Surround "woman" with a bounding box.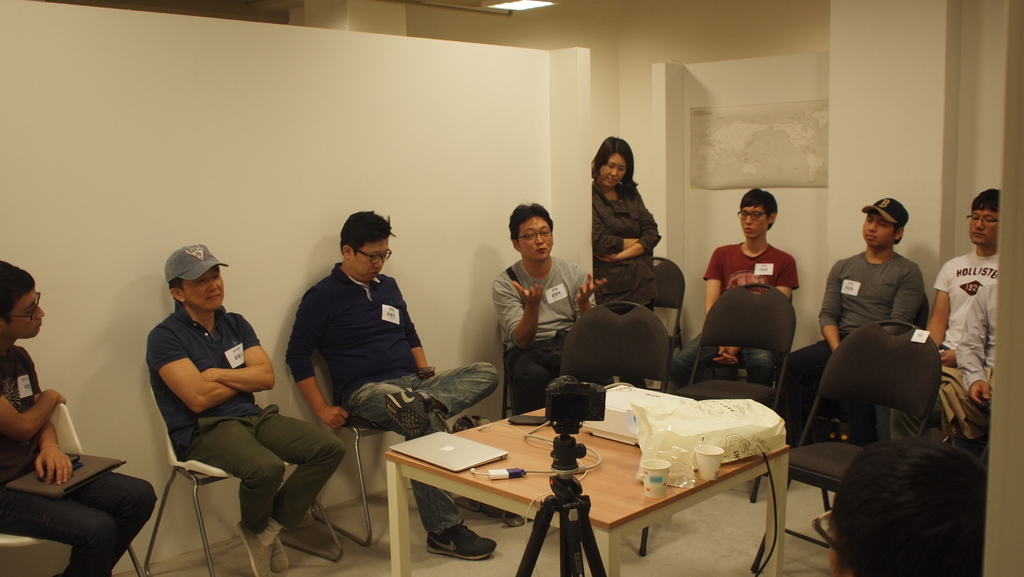
detection(580, 134, 673, 304).
